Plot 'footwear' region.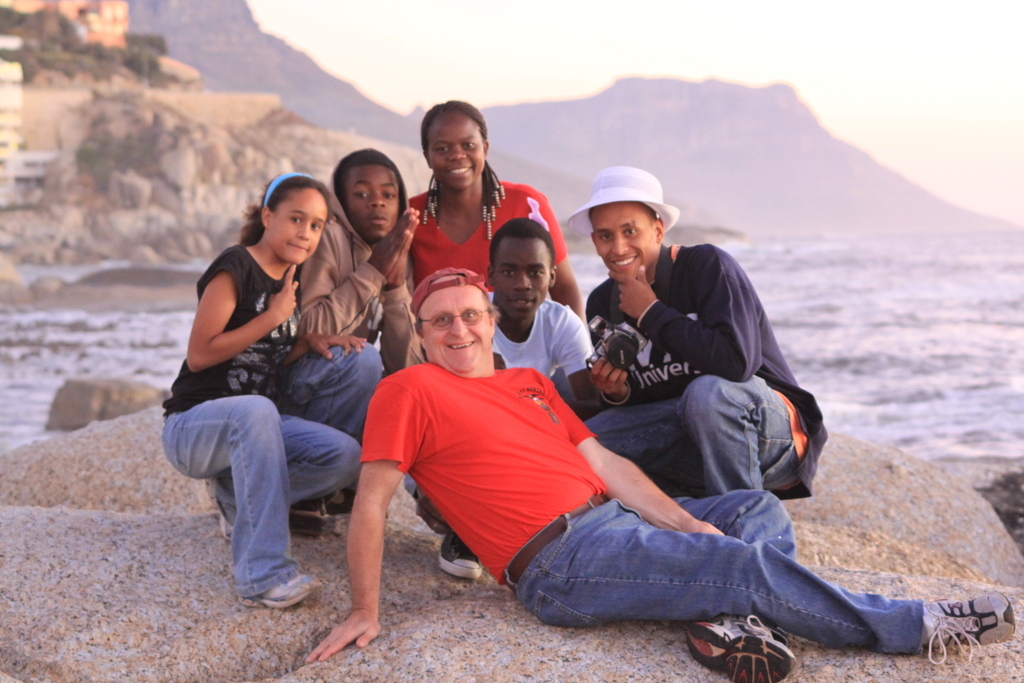
Plotted at (x1=926, y1=595, x2=1011, y2=666).
